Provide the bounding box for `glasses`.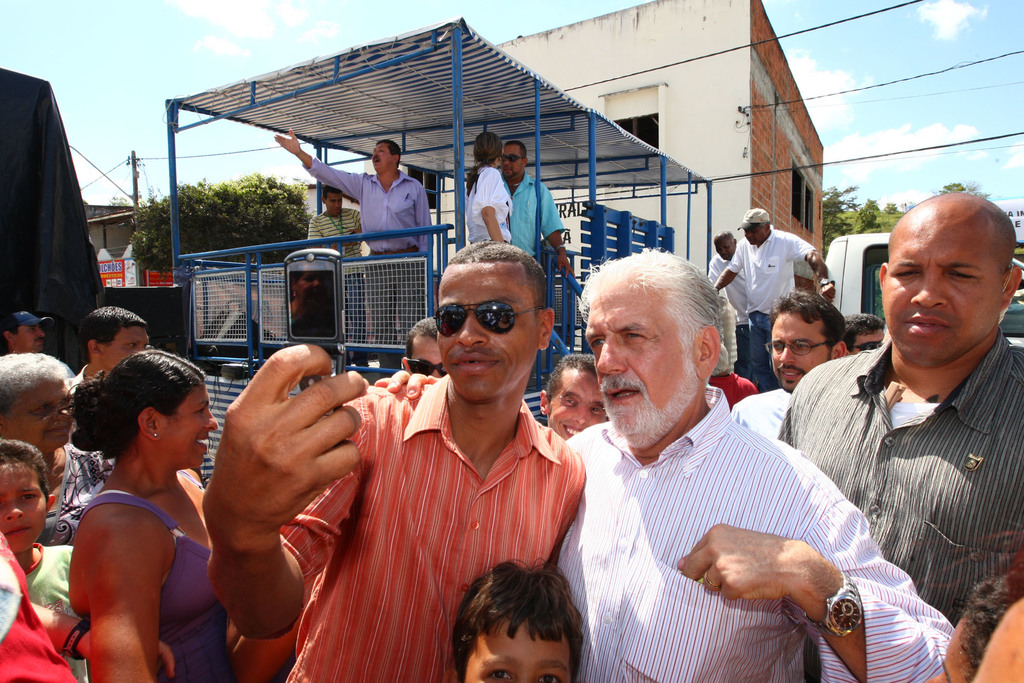
(501,156,524,166).
